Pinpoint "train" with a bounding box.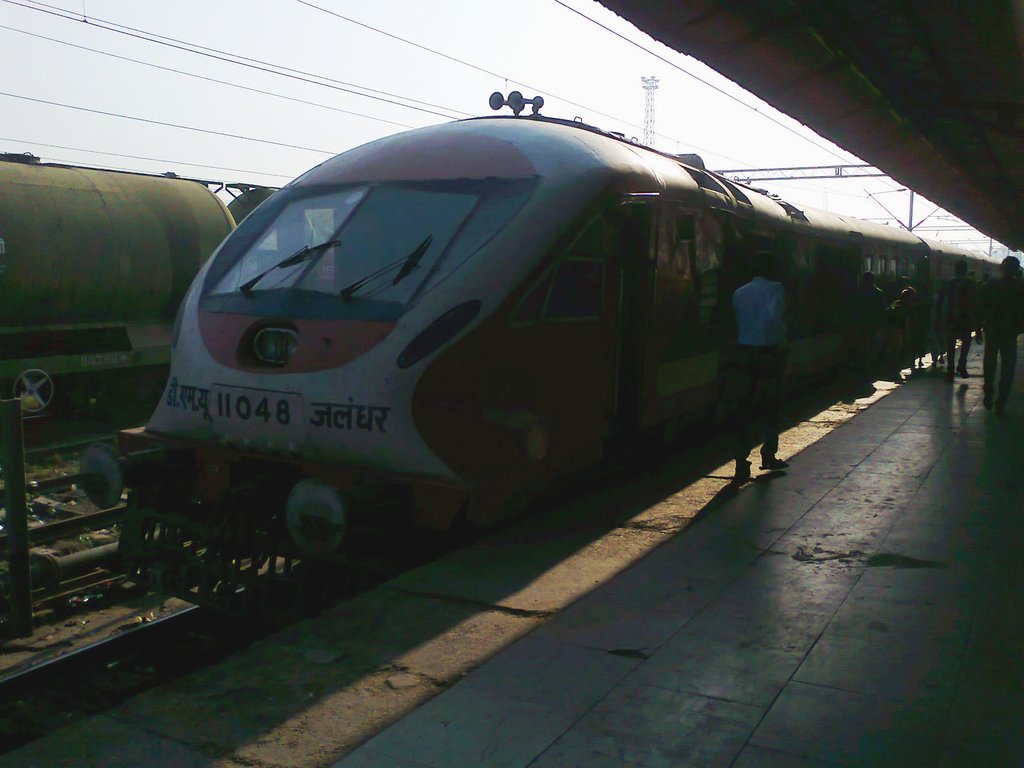
crop(74, 86, 1023, 642).
